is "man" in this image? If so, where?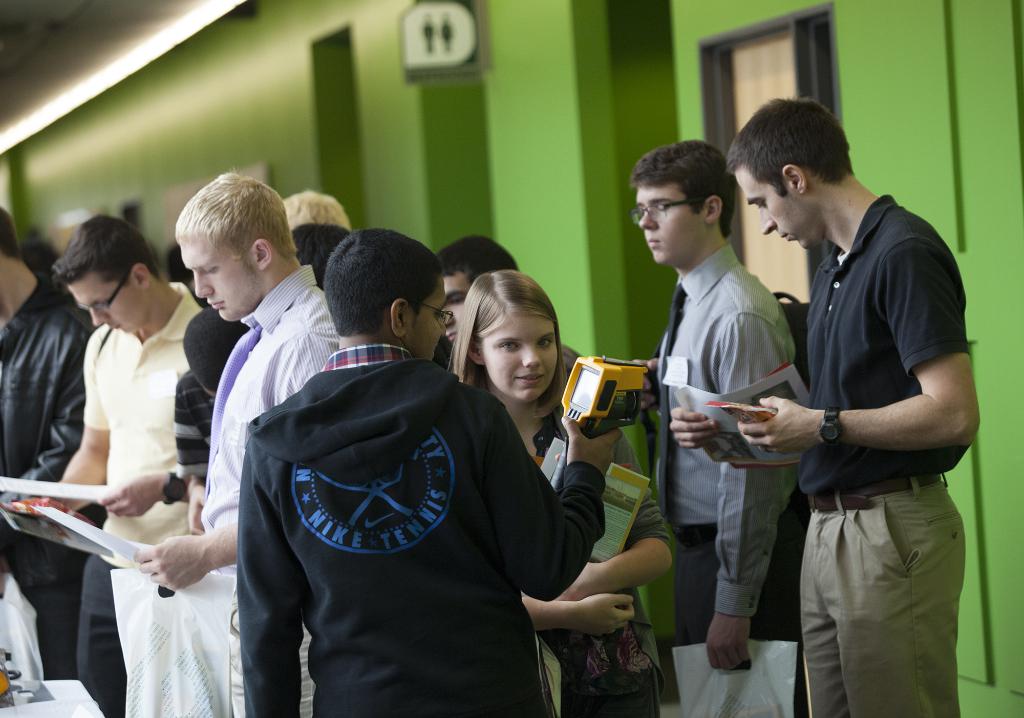
Yes, at (116, 169, 353, 717).
